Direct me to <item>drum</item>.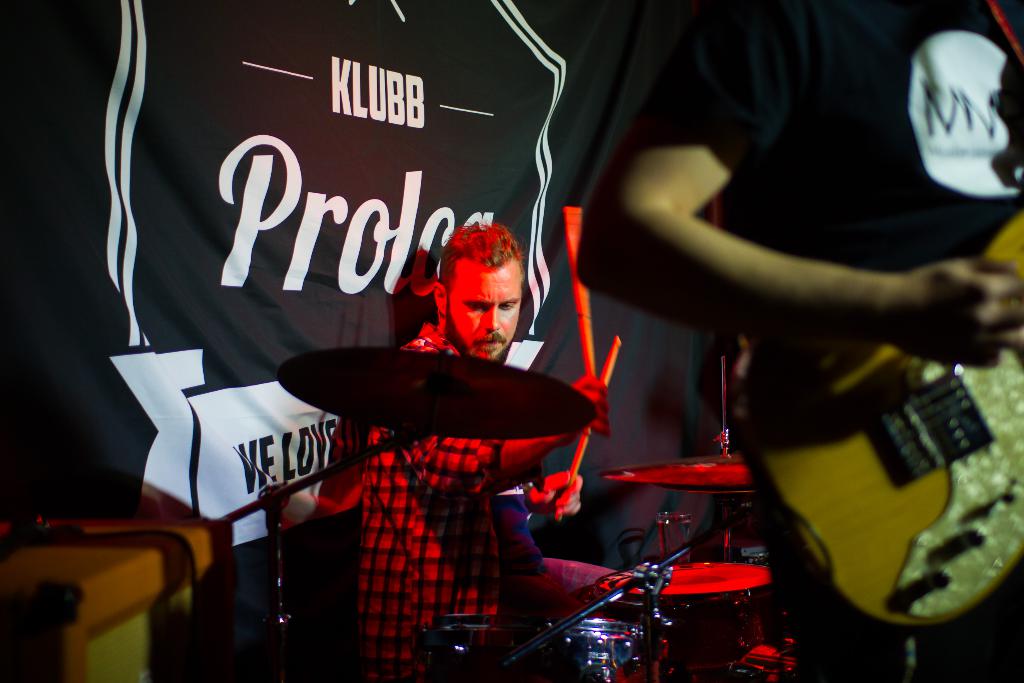
Direction: BBox(505, 550, 654, 646).
